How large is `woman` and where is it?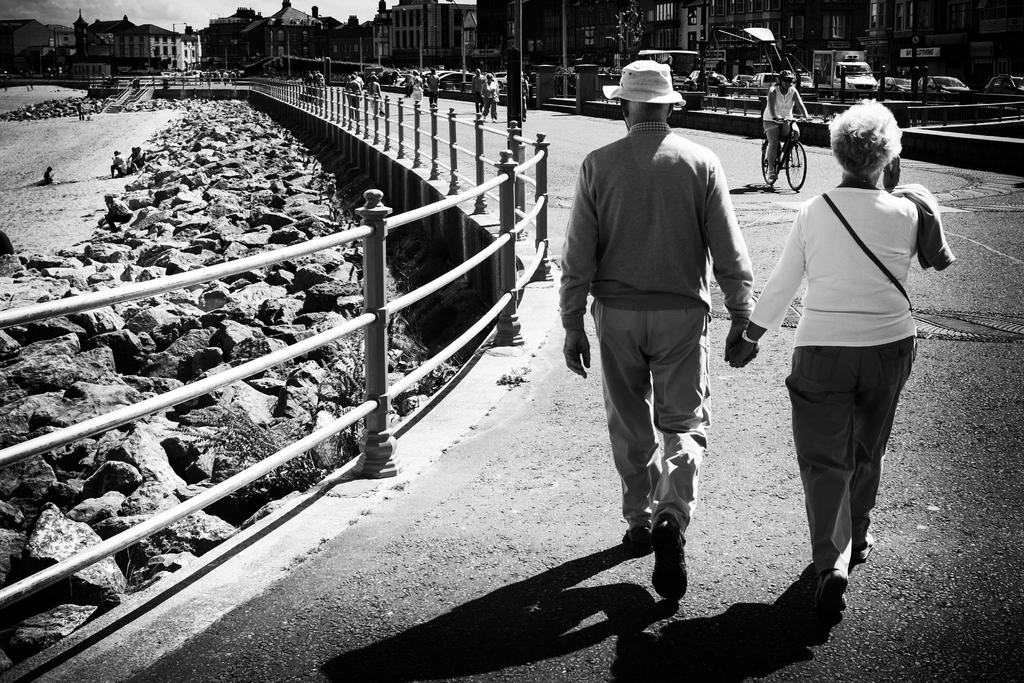
Bounding box: bbox=[480, 71, 499, 122].
